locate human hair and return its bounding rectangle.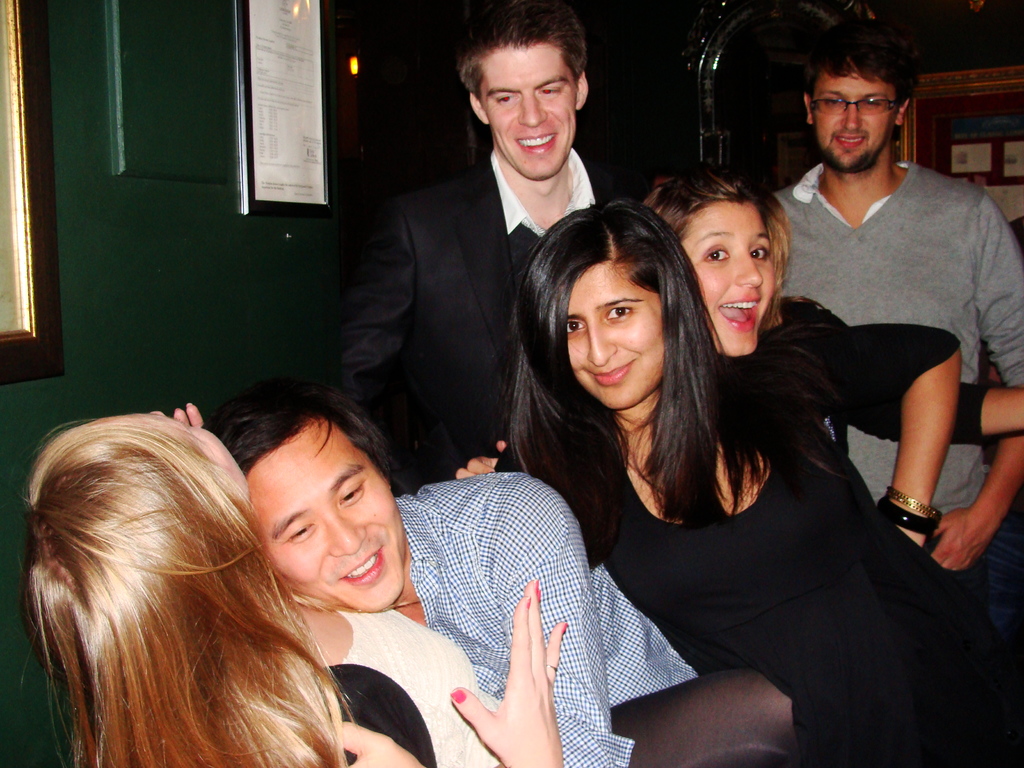
bbox=[640, 168, 832, 329].
